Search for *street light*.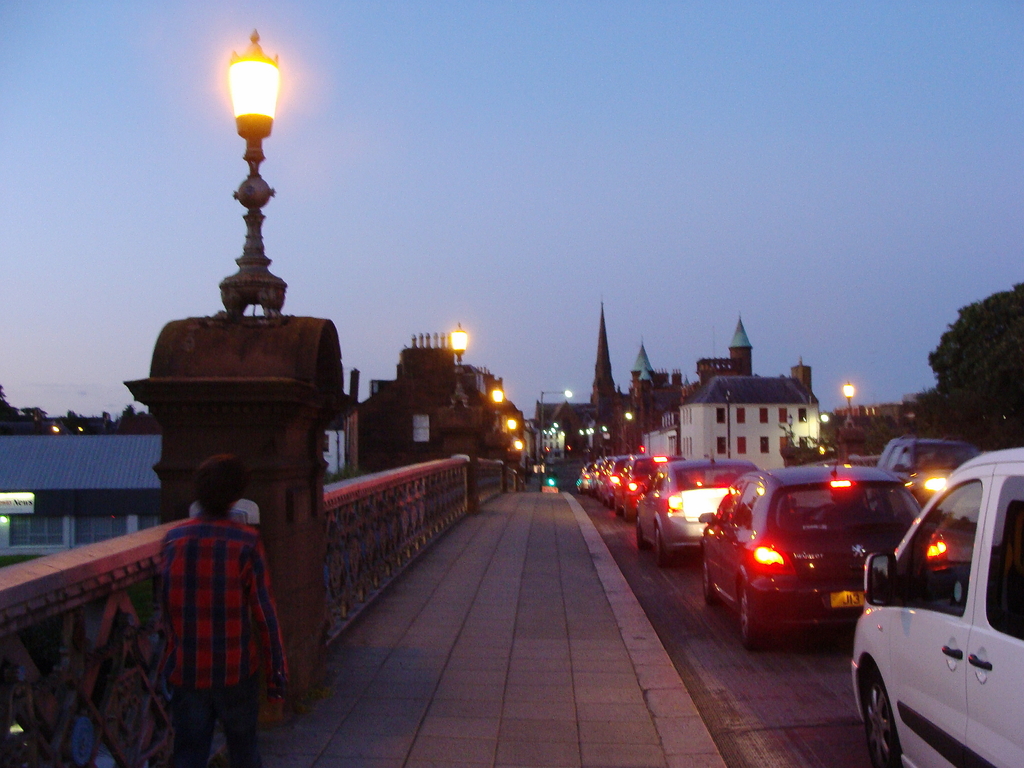
Found at 538 392 572 491.
